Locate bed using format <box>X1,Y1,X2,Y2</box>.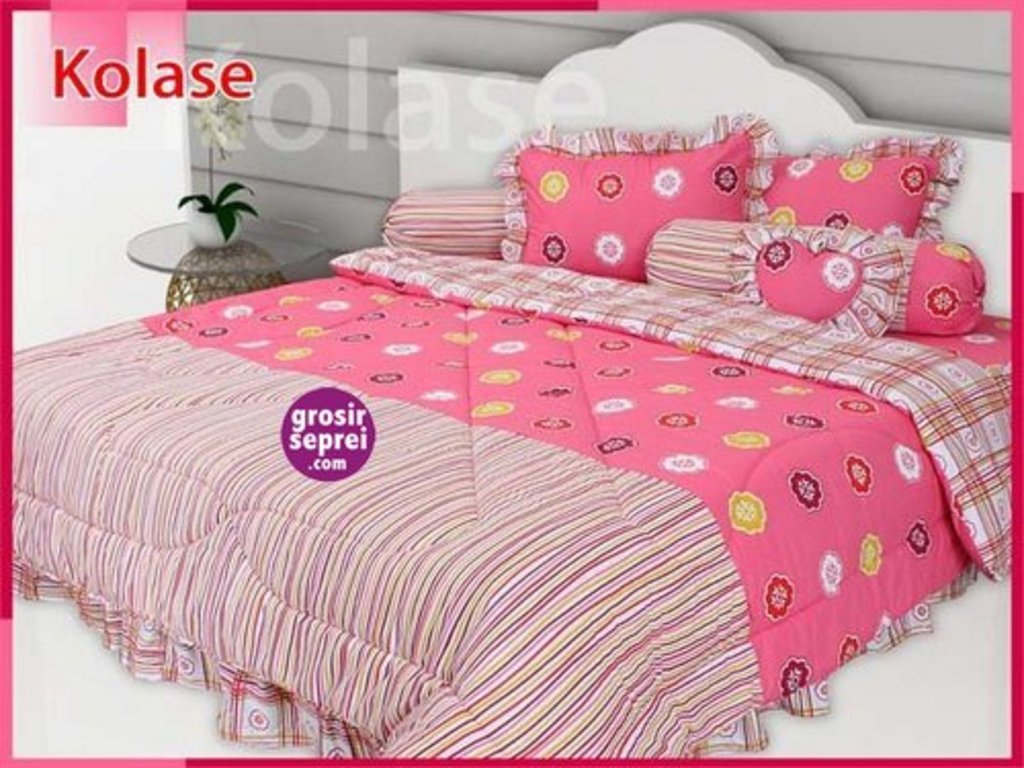
<box>47,57,1001,767</box>.
